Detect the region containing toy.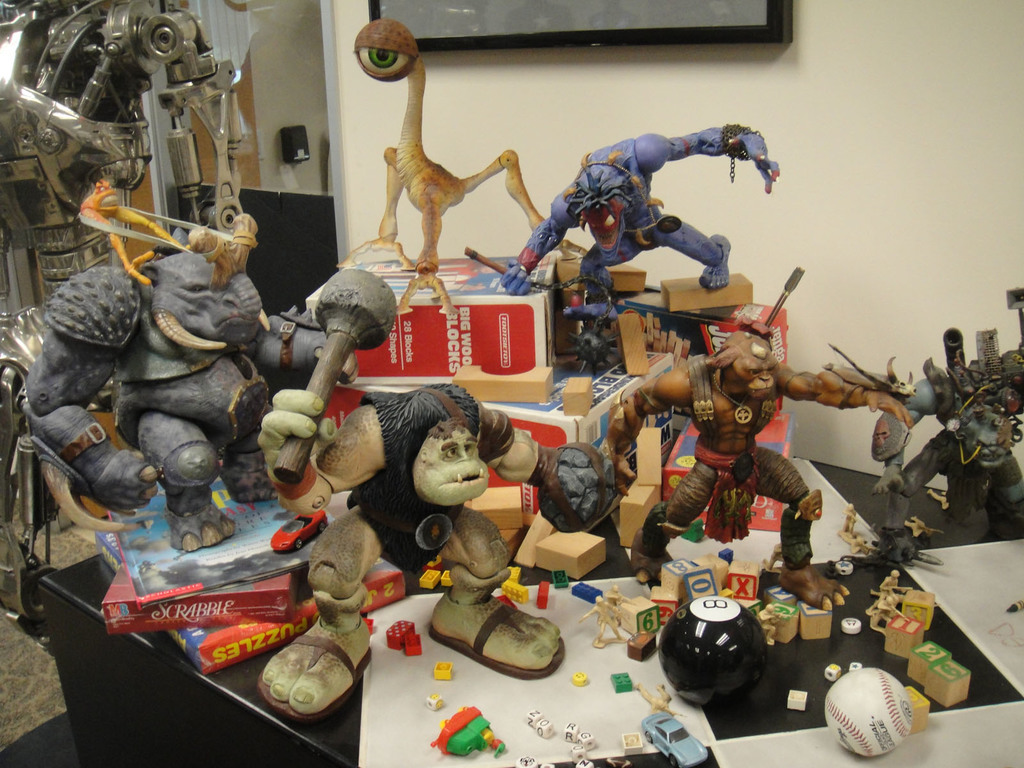
<bbox>535, 579, 552, 603</bbox>.
